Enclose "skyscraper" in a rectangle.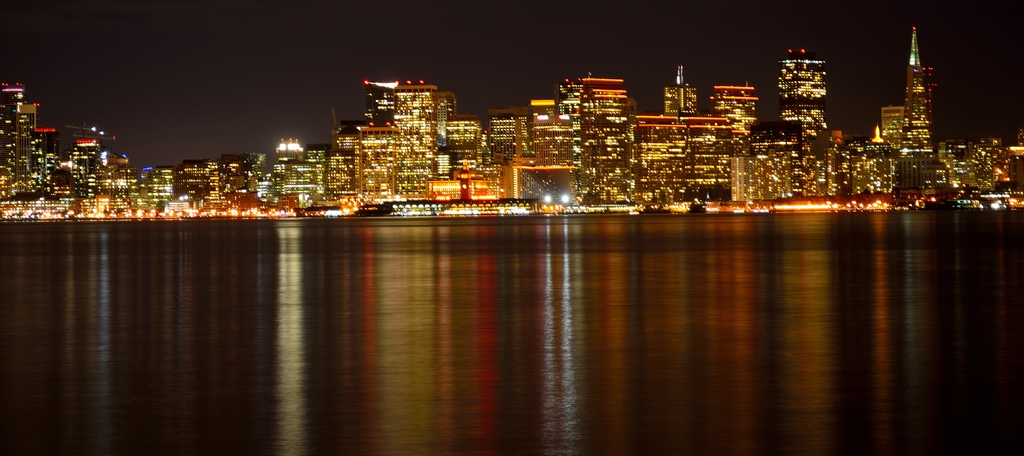
left=776, top=50, right=829, bottom=143.
